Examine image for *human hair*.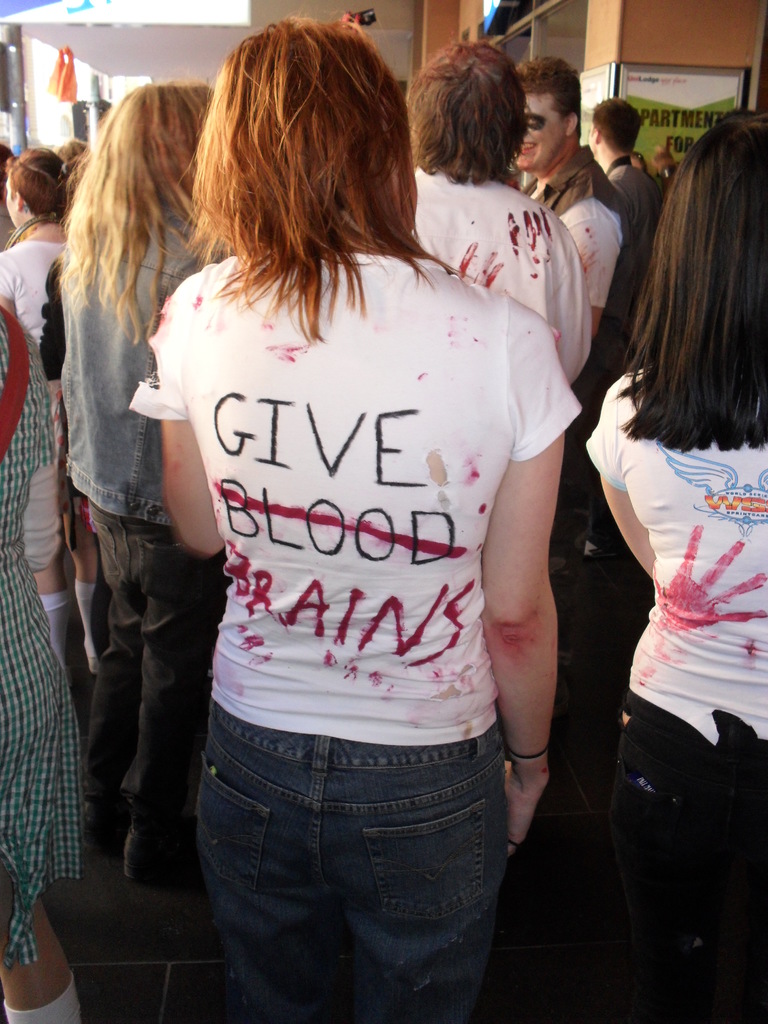
Examination result: locate(9, 144, 68, 216).
